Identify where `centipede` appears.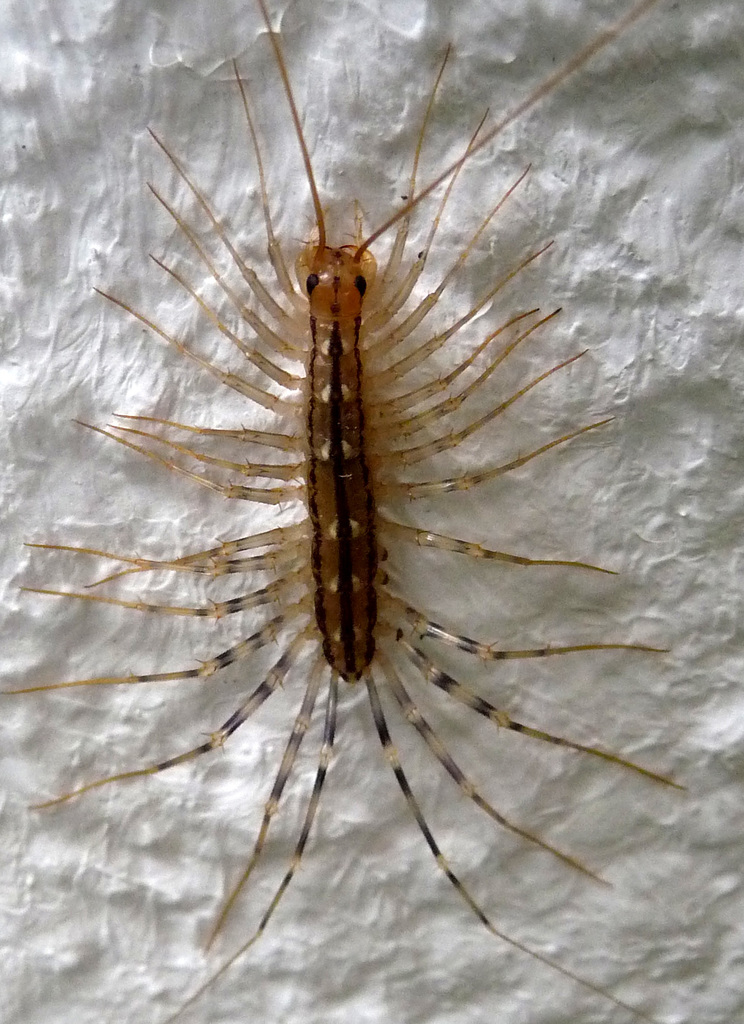
Appears at (x1=0, y1=0, x2=724, y2=1023).
